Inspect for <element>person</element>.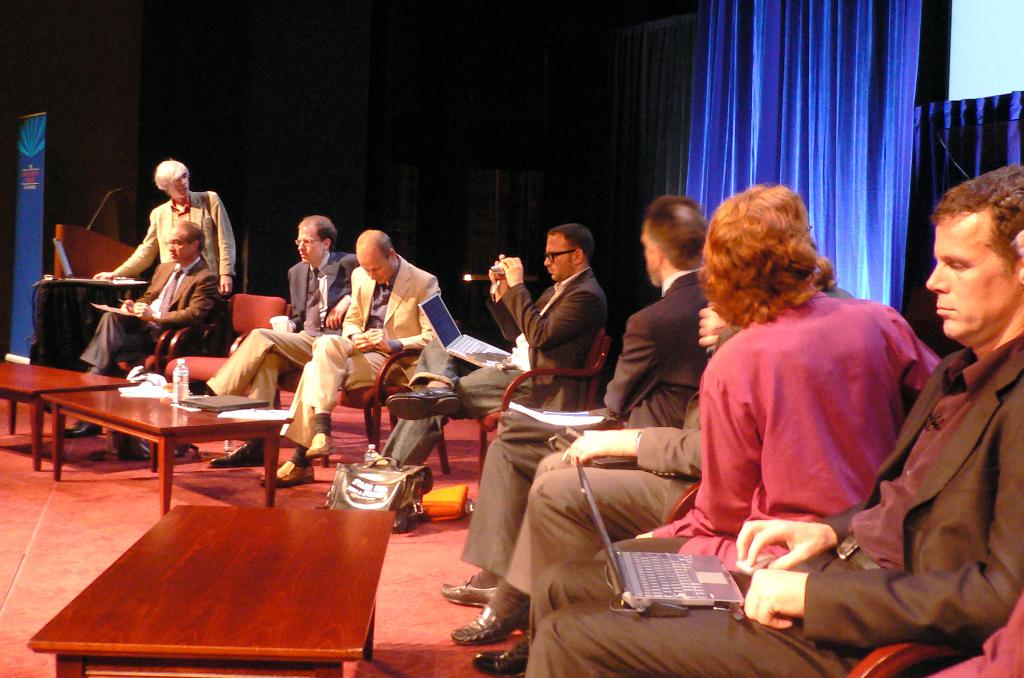
Inspection: <bbox>186, 211, 349, 463</bbox>.
